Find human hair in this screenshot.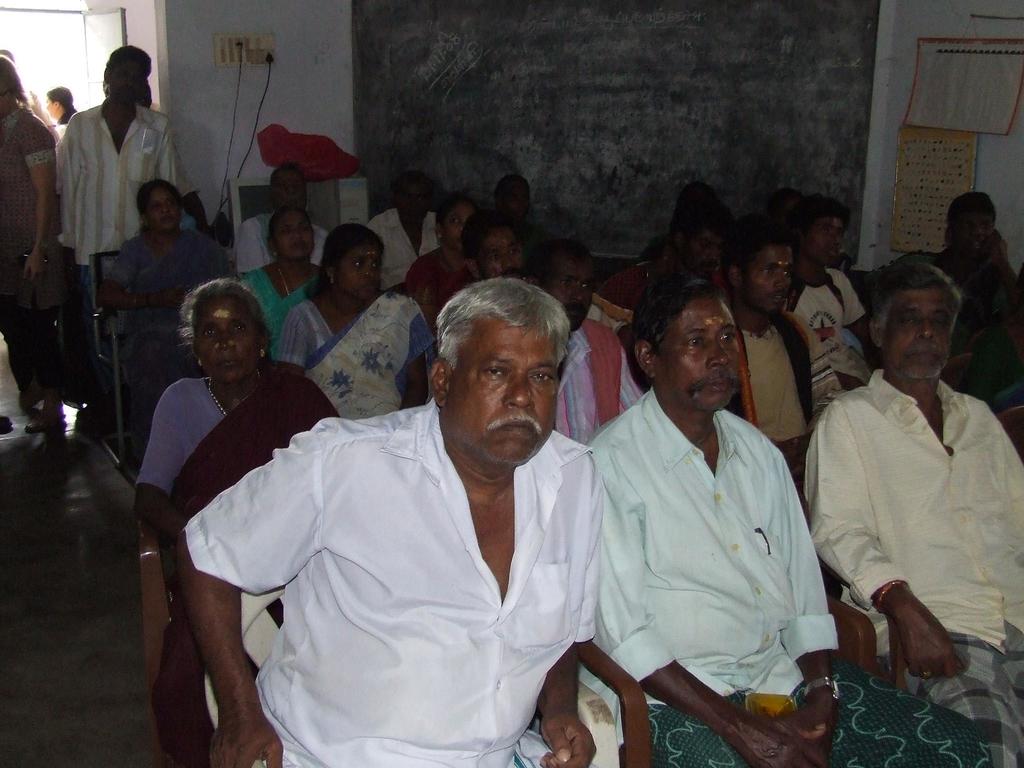
The bounding box for human hair is 269,204,310,241.
